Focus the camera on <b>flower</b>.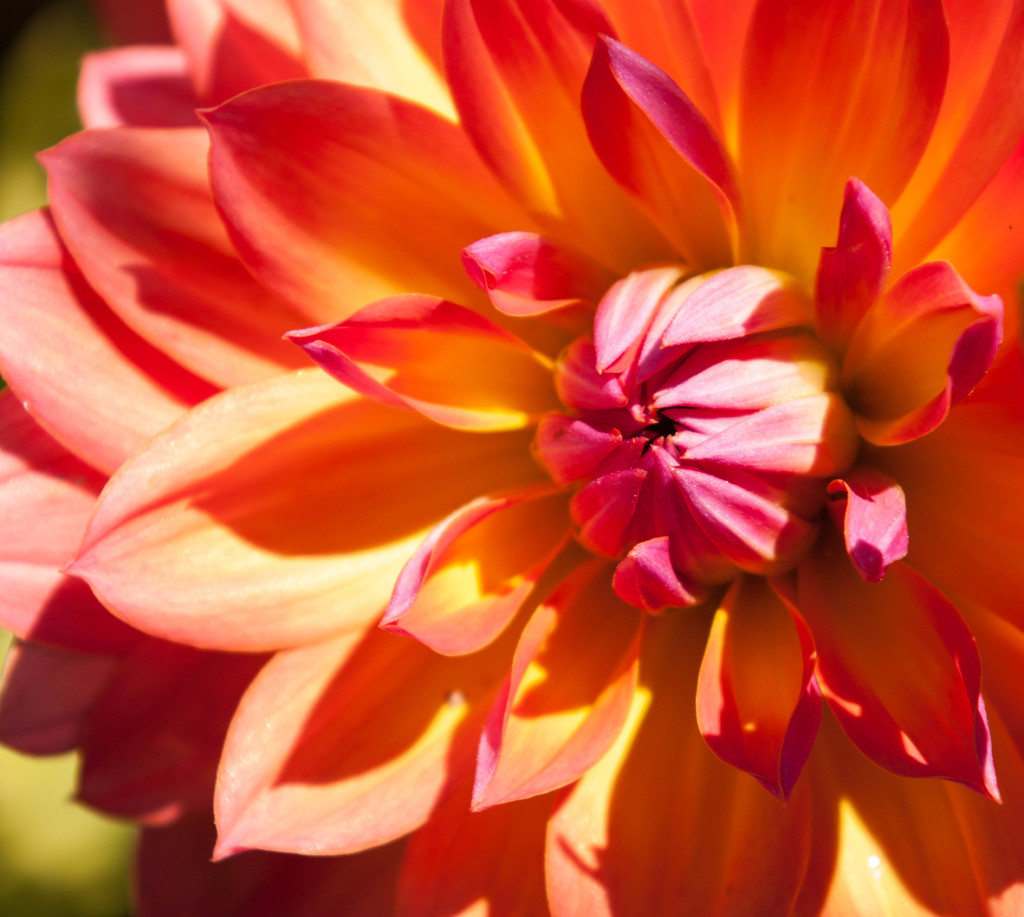
Focus region: select_region(29, 44, 949, 843).
